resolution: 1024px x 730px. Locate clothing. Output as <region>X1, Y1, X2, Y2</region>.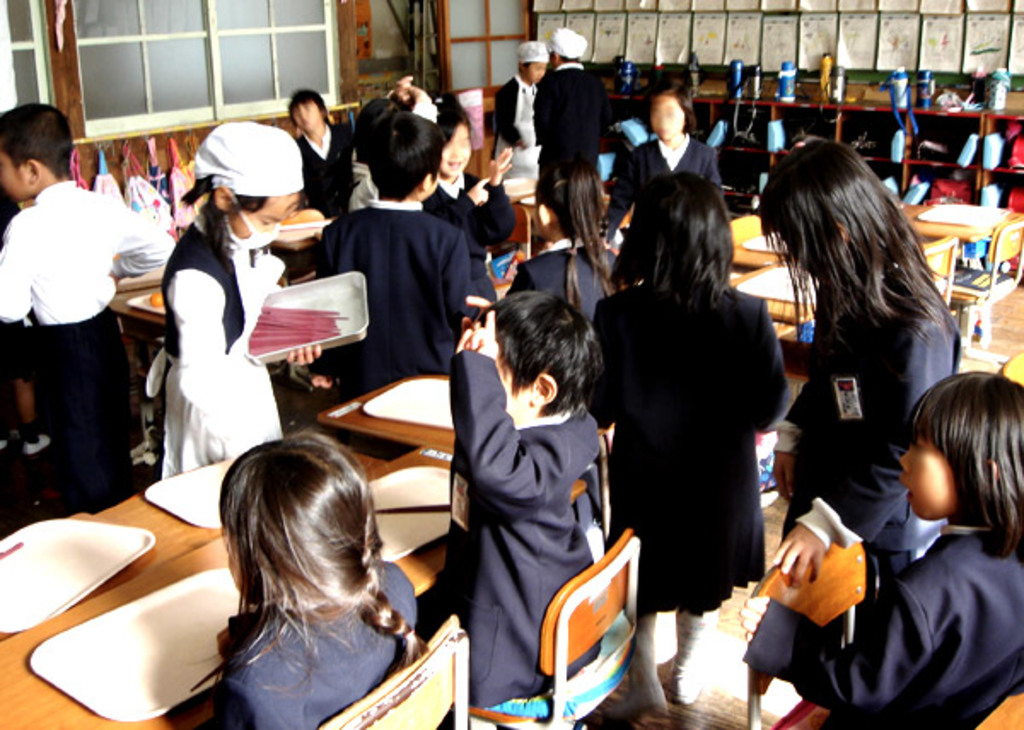
<region>758, 256, 976, 698</region>.
